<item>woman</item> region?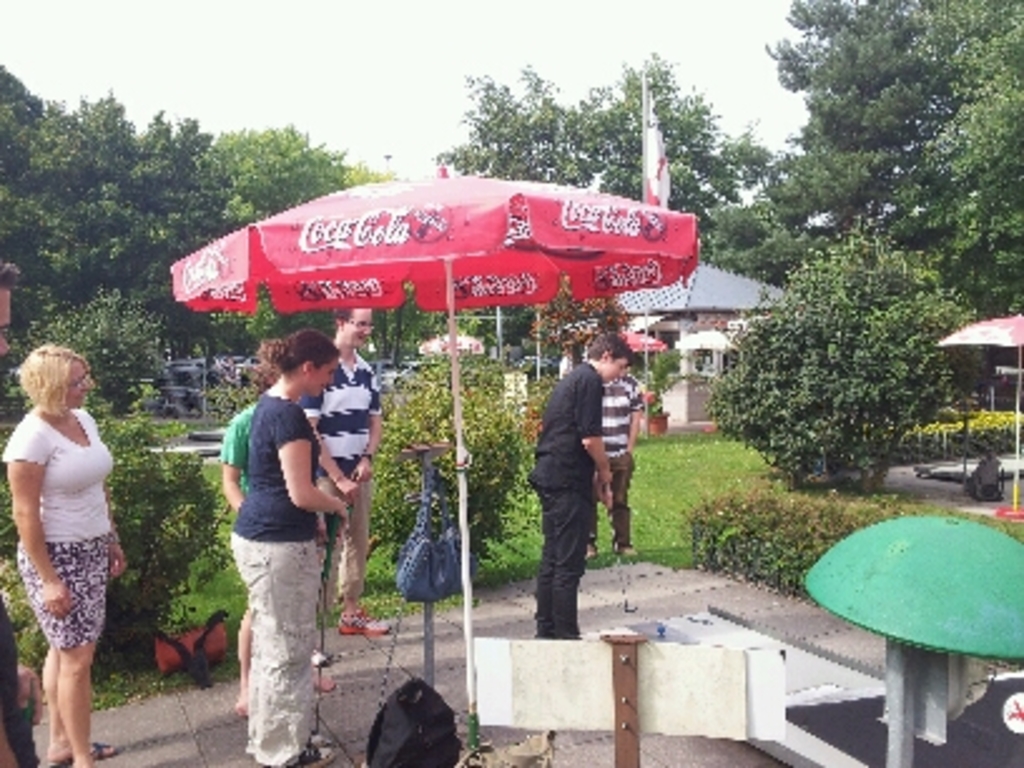
(191,331,354,753)
